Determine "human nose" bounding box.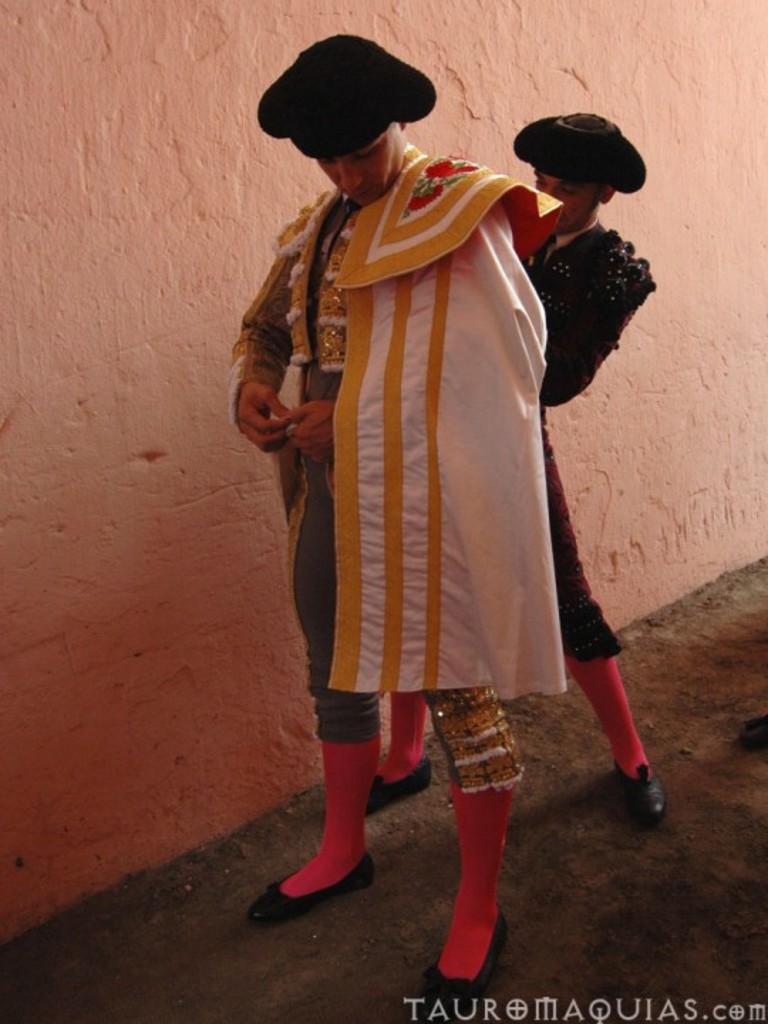
Determined: <box>334,154,371,193</box>.
